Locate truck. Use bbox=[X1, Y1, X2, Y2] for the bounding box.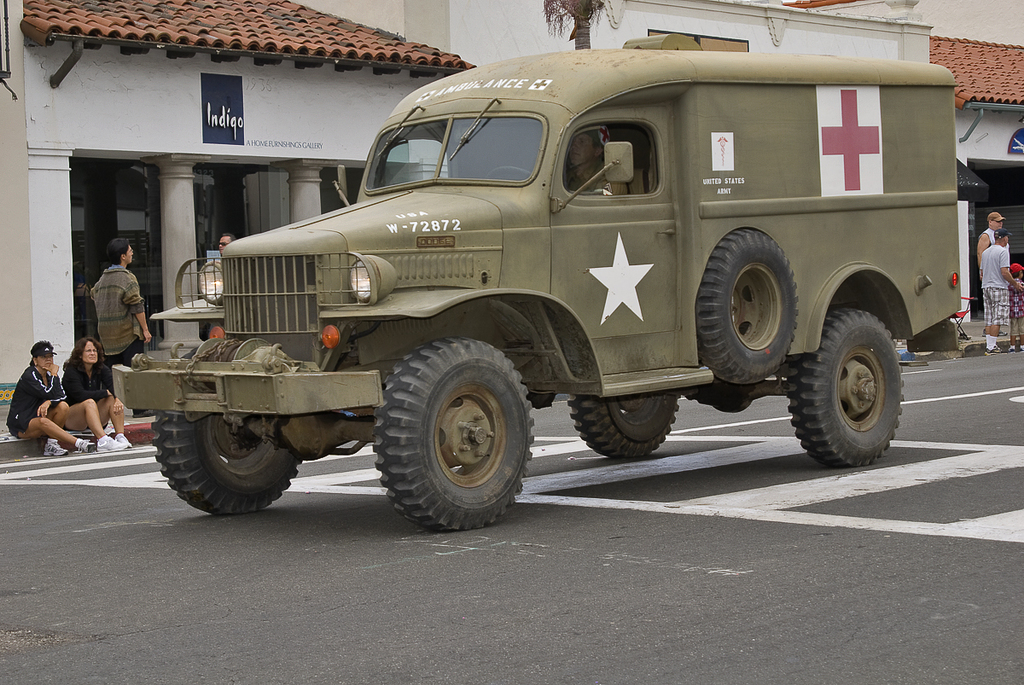
bbox=[114, 40, 982, 527].
